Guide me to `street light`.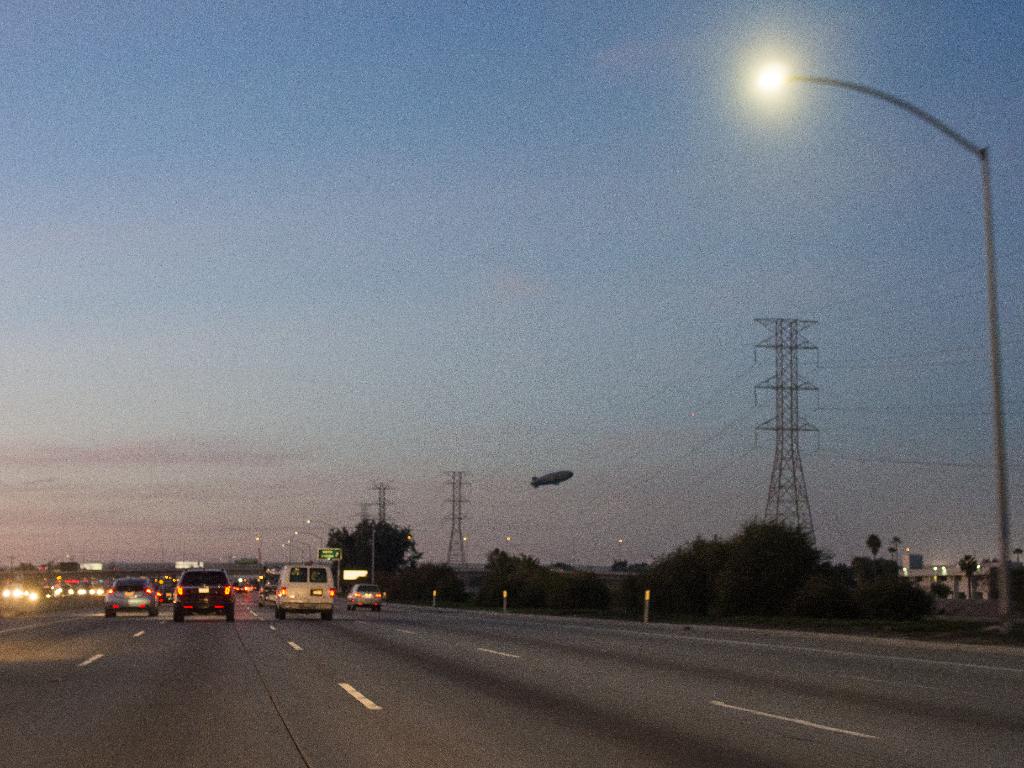
Guidance: x1=253 y1=534 x2=263 y2=568.
